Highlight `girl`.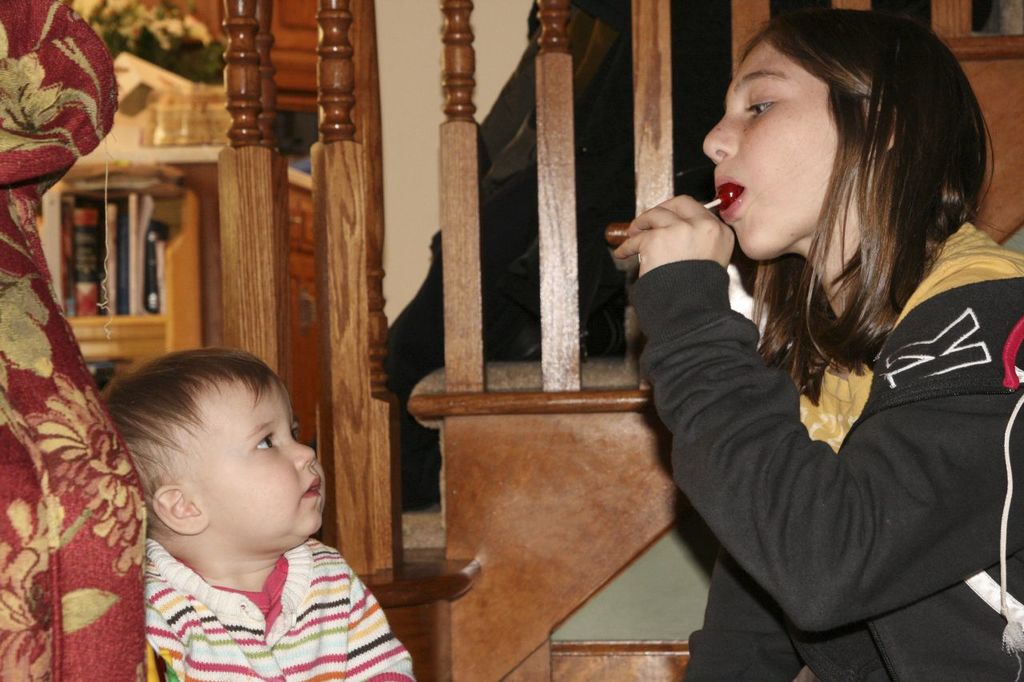
Highlighted region: [left=614, top=3, right=1023, bottom=681].
